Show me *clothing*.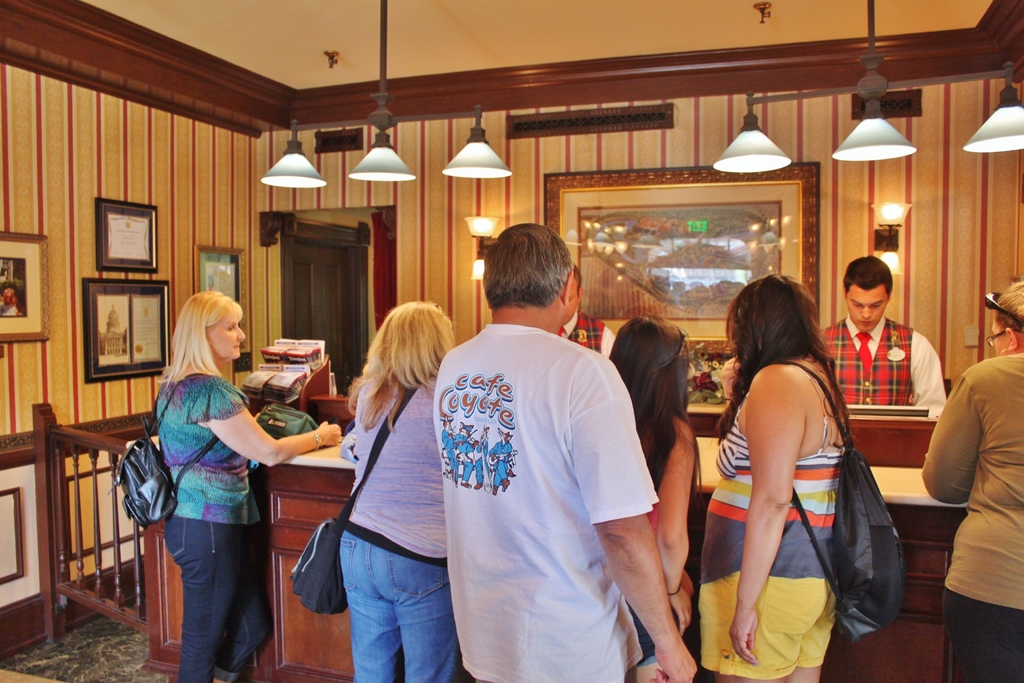
*clothing* is here: select_region(820, 316, 945, 417).
